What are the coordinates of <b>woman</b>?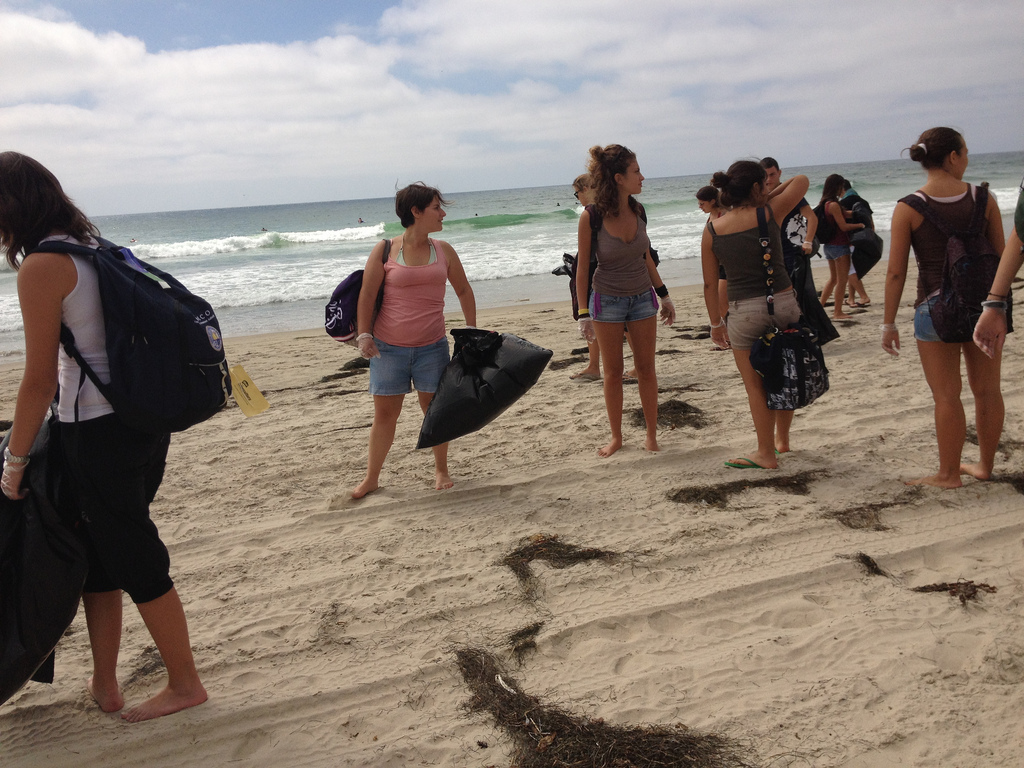
[x1=880, y1=124, x2=1007, y2=493].
